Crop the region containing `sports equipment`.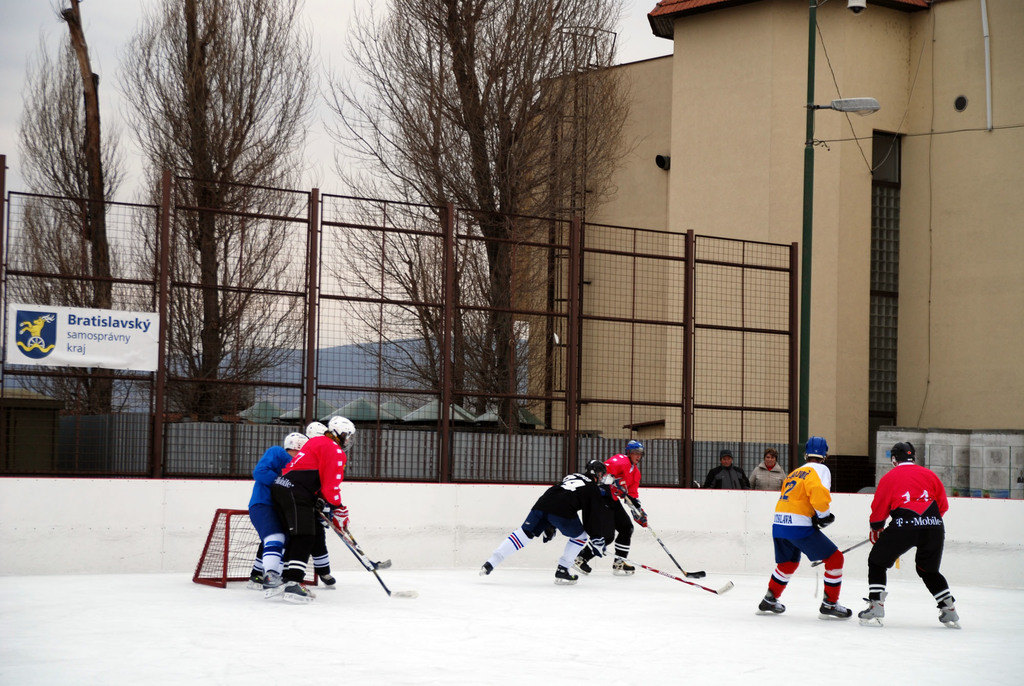
Crop region: BBox(570, 555, 593, 575).
